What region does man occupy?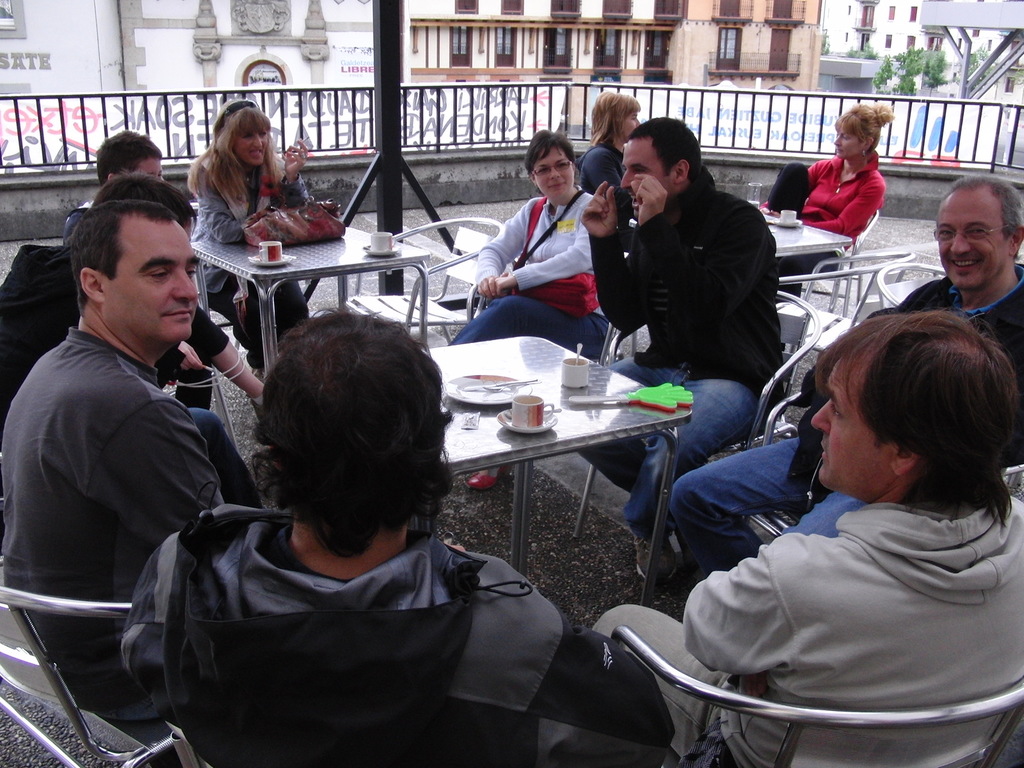
x1=591, y1=301, x2=1023, y2=767.
